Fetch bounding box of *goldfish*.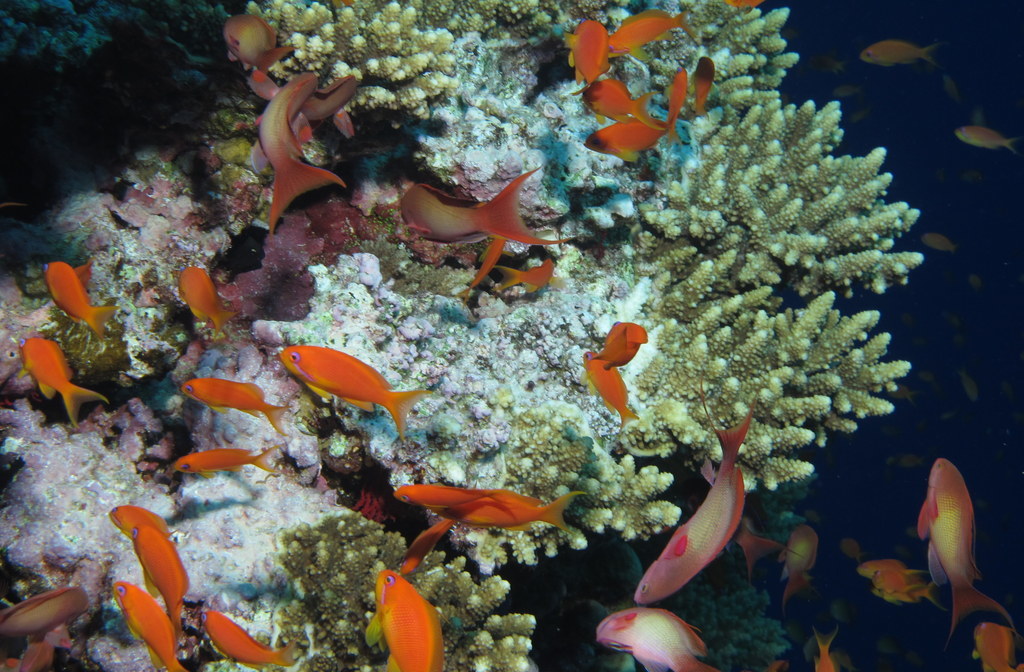
Bbox: <bbox>394, 483, 504, 506</bbox>.
